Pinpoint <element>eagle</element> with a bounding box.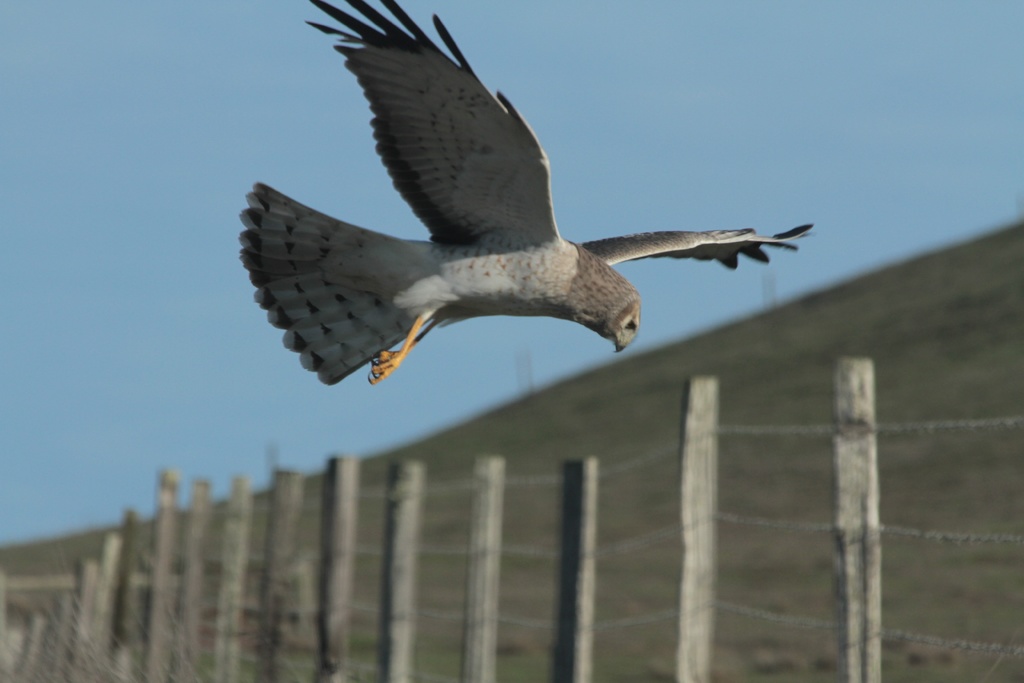
select_region(237, 0, 819, 388).
